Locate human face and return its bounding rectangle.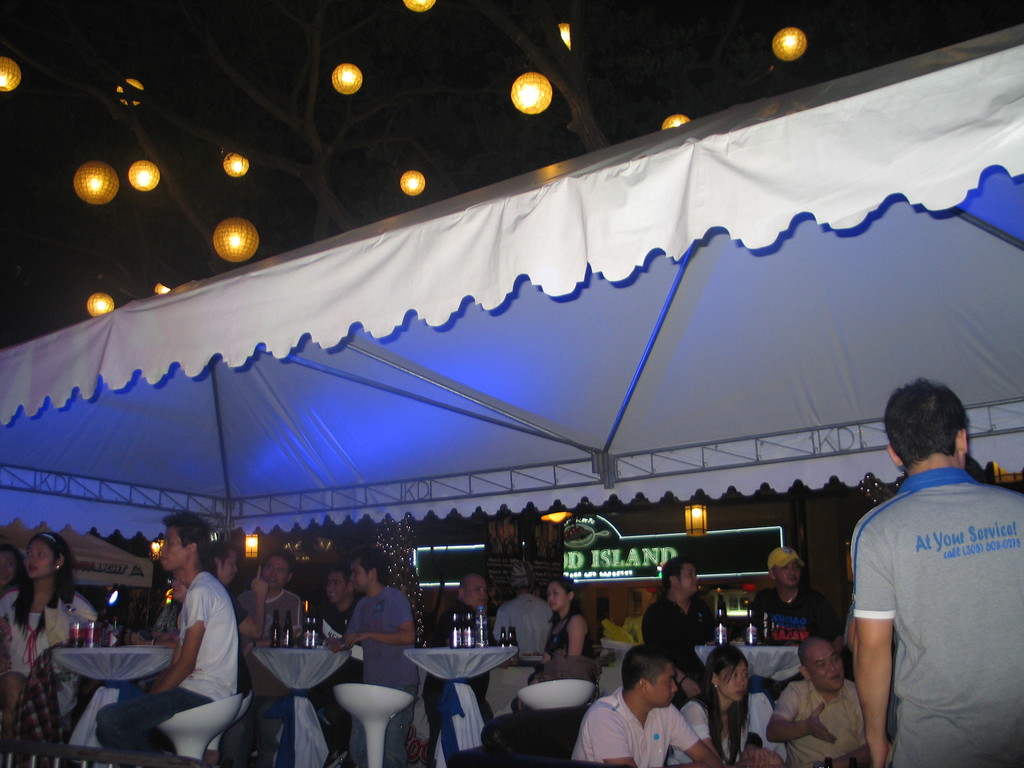
808 645 846 691.
